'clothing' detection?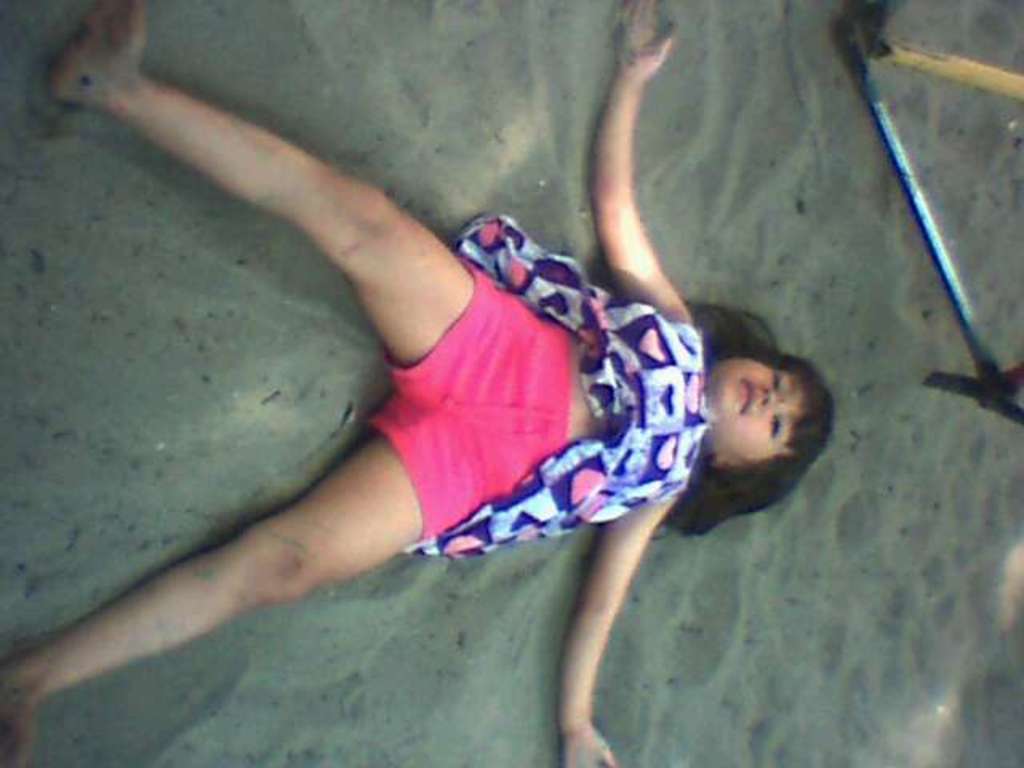
x1=358, y1=176, x2=738, y2=627
